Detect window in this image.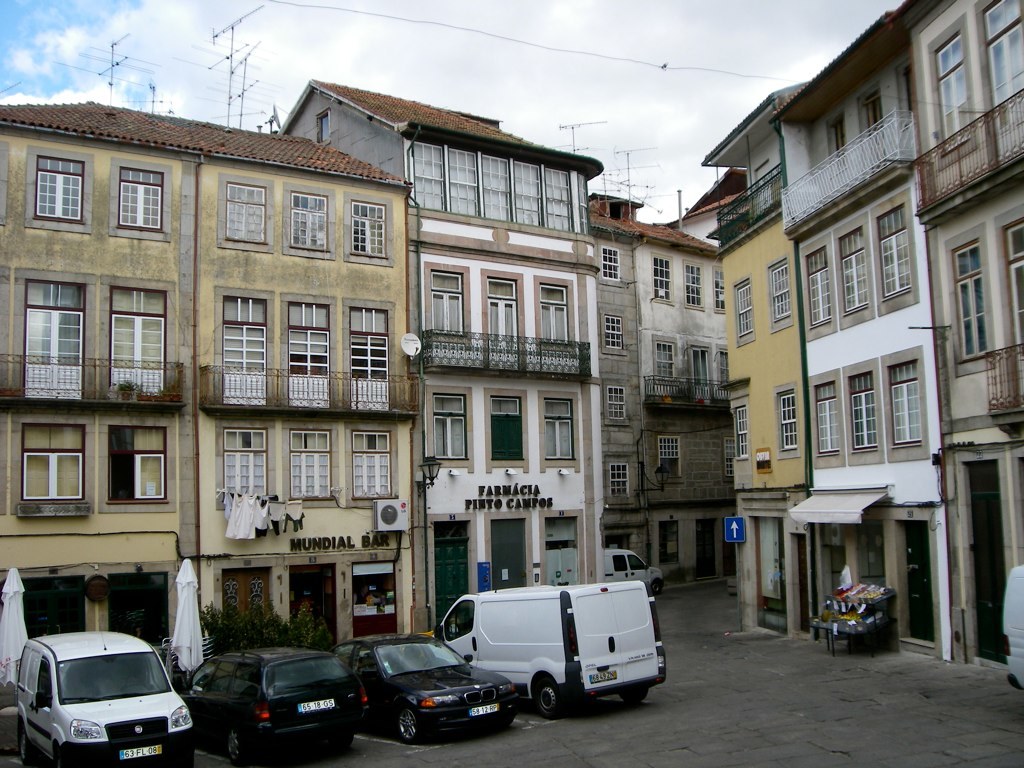
Detection: detection(686, 259, 705, 313).
